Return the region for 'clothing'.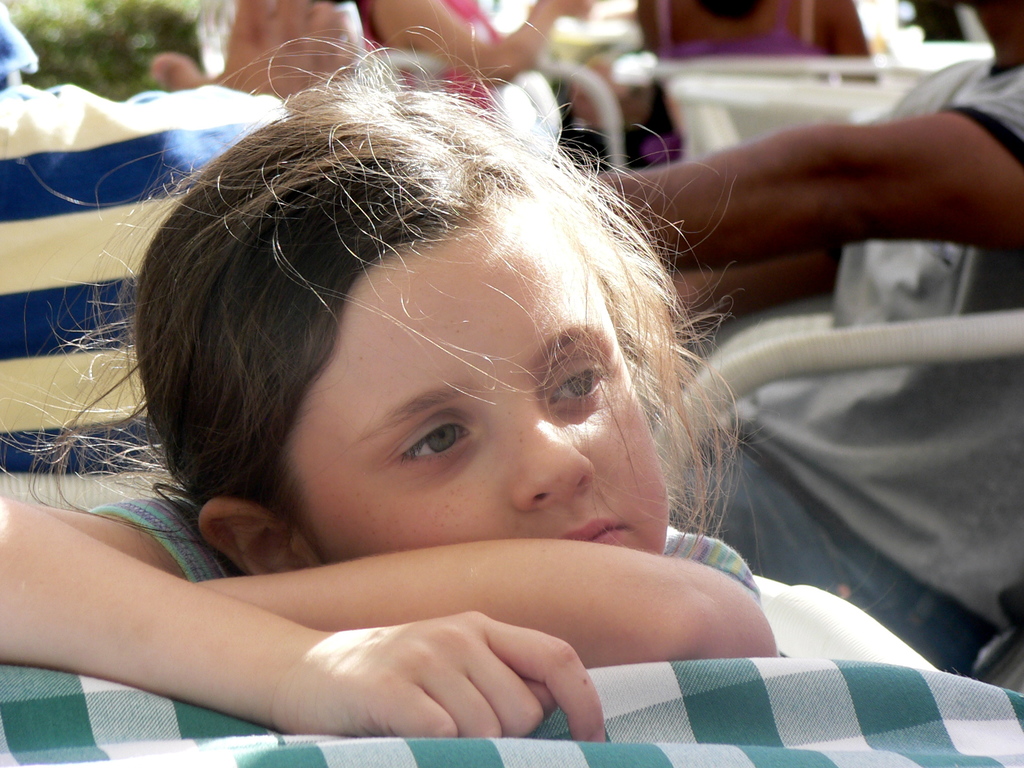
bbox=(360, 0, 514, 111).
